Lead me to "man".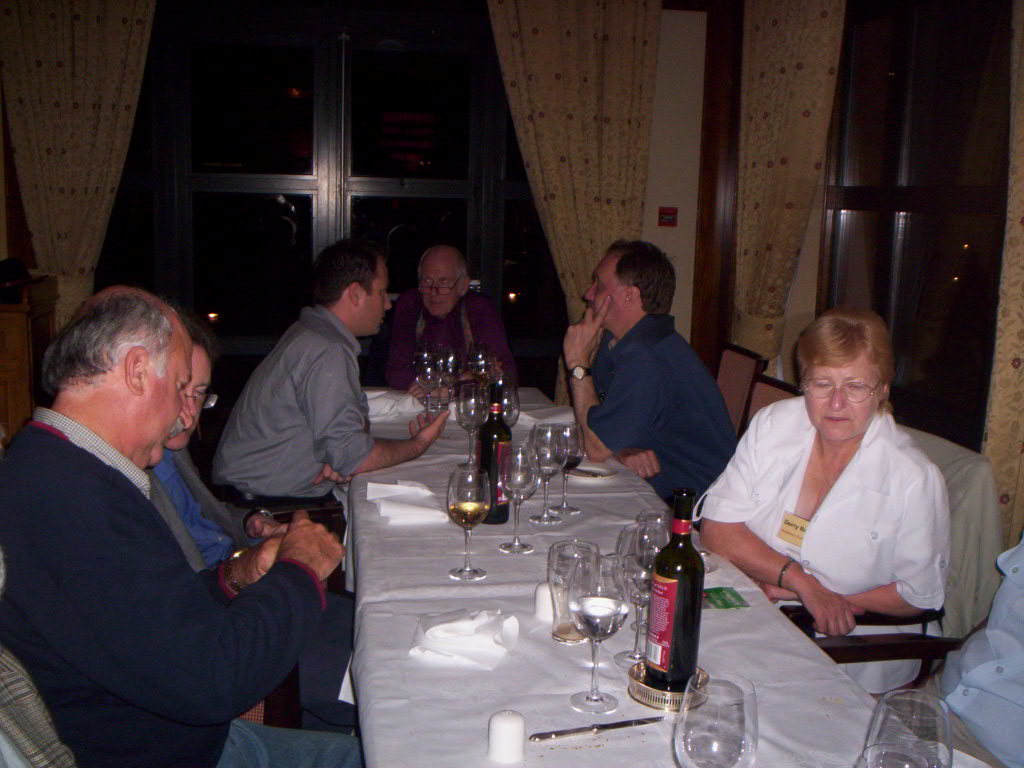
Lead to [x1=556, y1=238, x2=739, y2=514].
